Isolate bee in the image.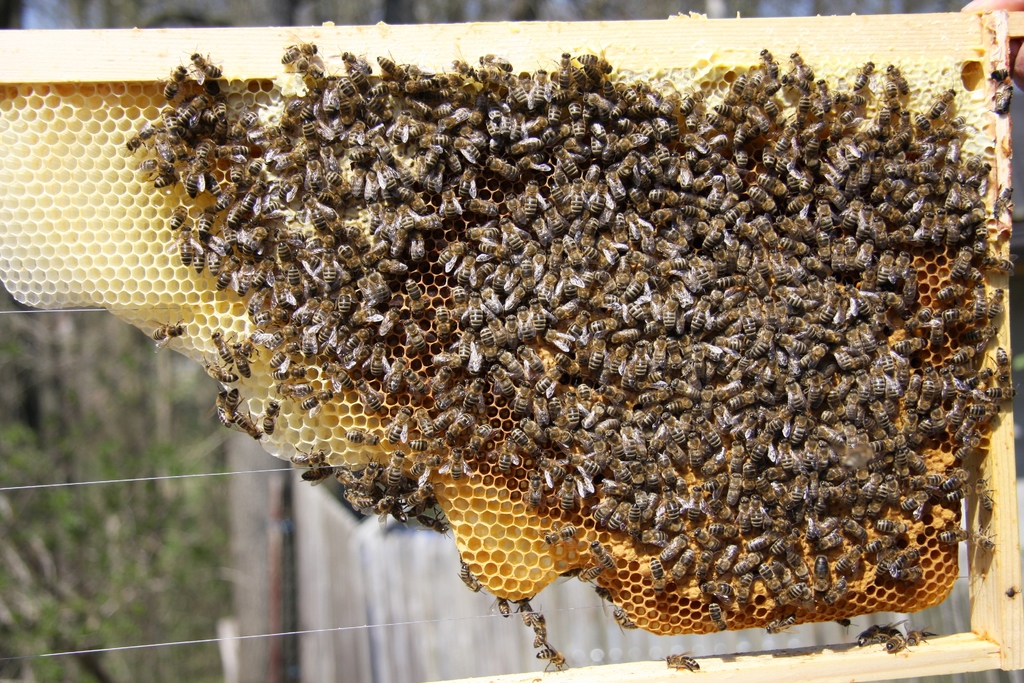
Isolated region: region(378, 406, 414, 447).
